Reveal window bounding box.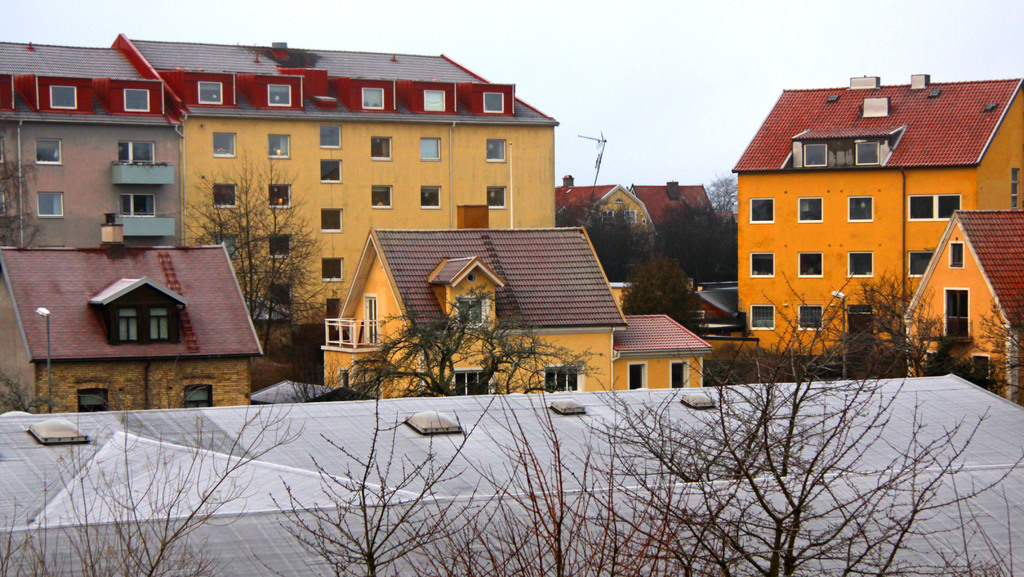
Revealed: (x1=421, y1=184, x2=440, y2=209).
